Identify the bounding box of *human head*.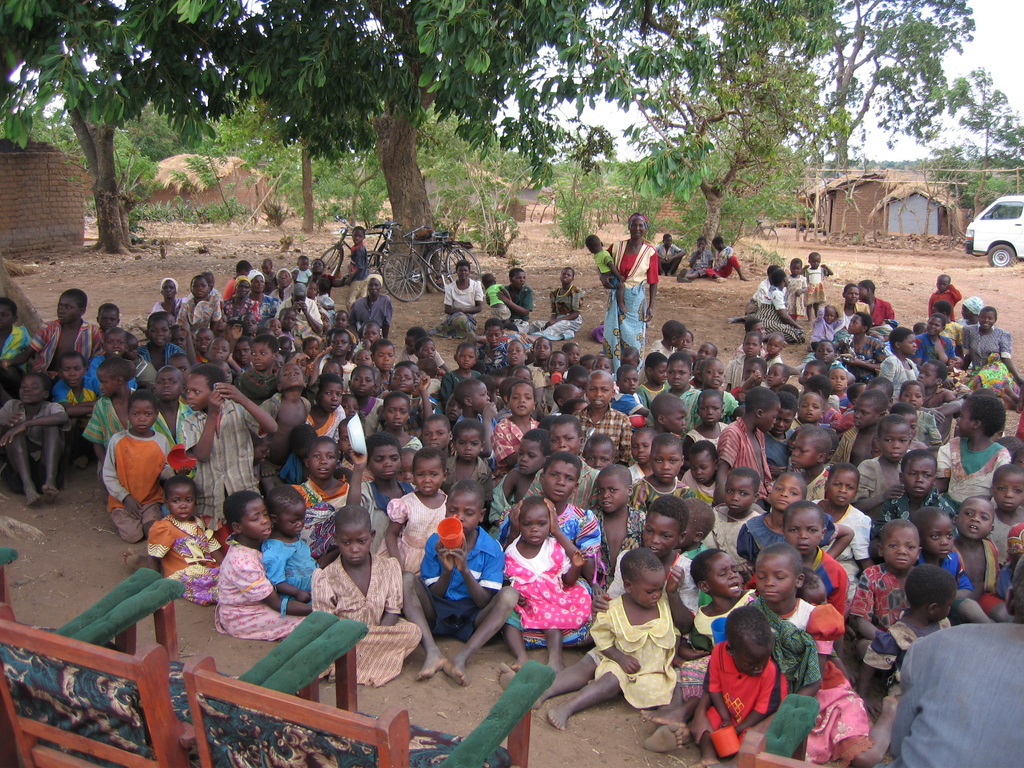
left=900, top=450, right=938, bottom=500.
